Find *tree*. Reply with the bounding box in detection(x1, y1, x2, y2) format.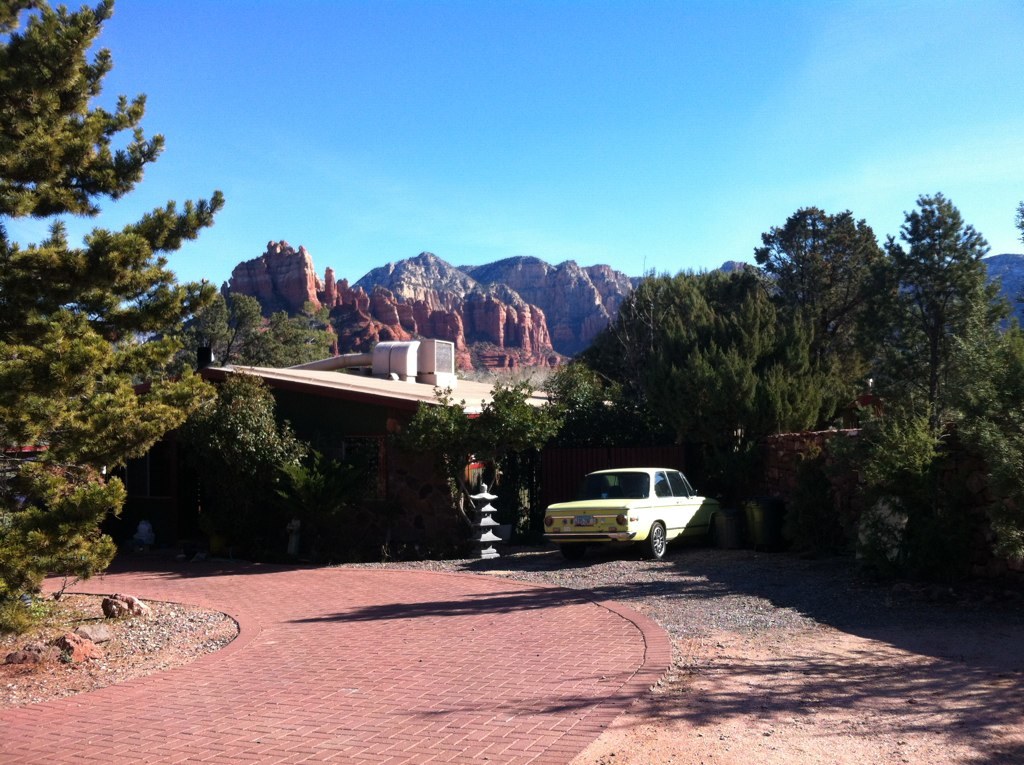
detection(837, 179, 1004, 584).
